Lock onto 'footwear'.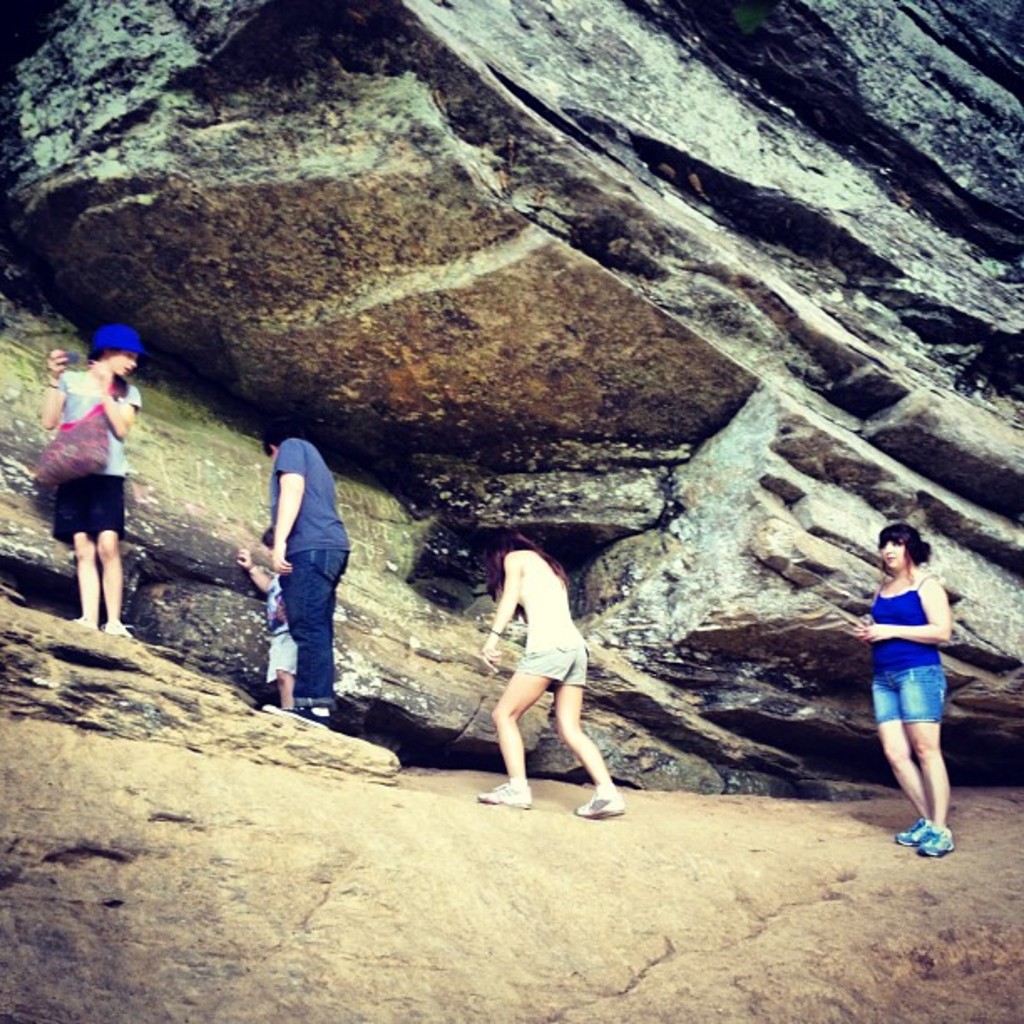
Locked: <region>479, 780, 532, 808</region>.
